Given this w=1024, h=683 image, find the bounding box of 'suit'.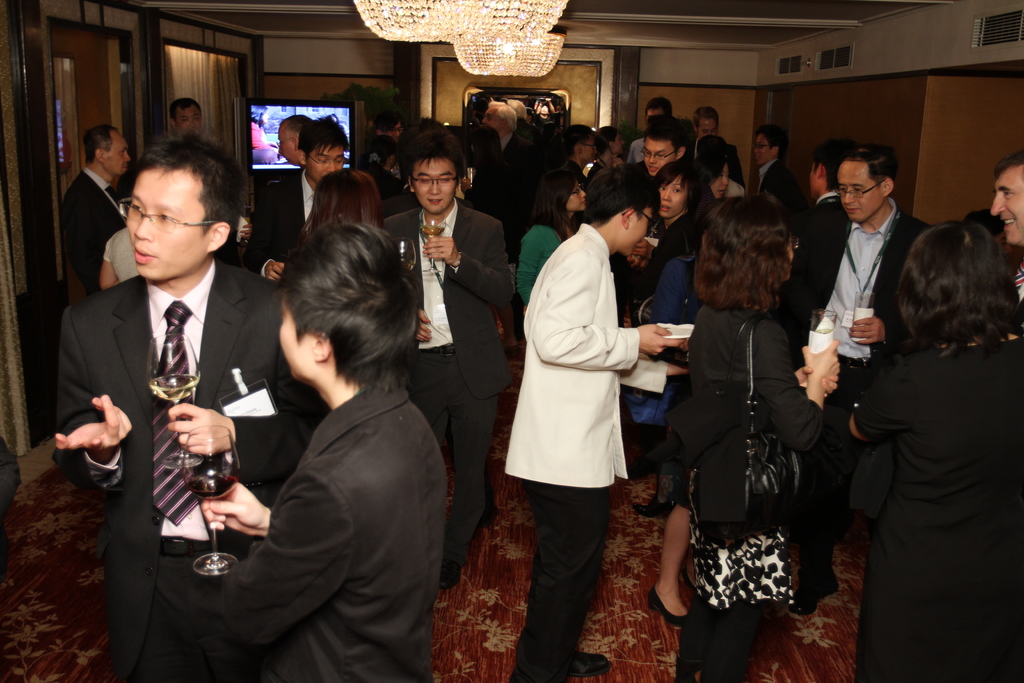
58:272:285:675.
